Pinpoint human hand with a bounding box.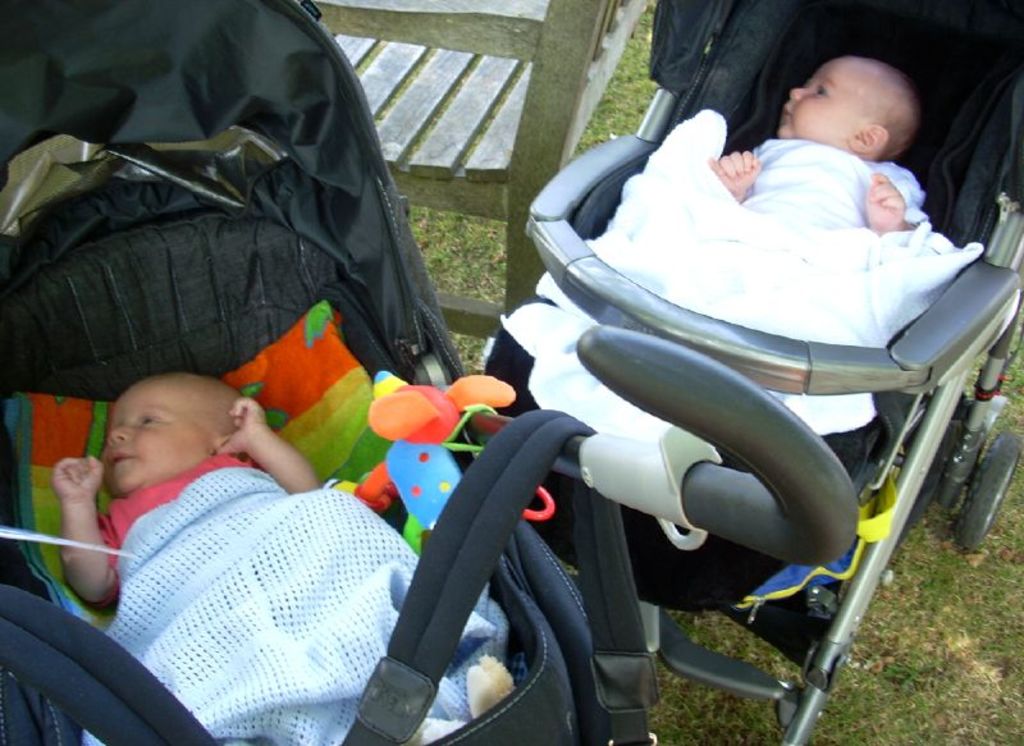
{"left": 51, "top": 457, "right": 105, "bottom": 507}.
